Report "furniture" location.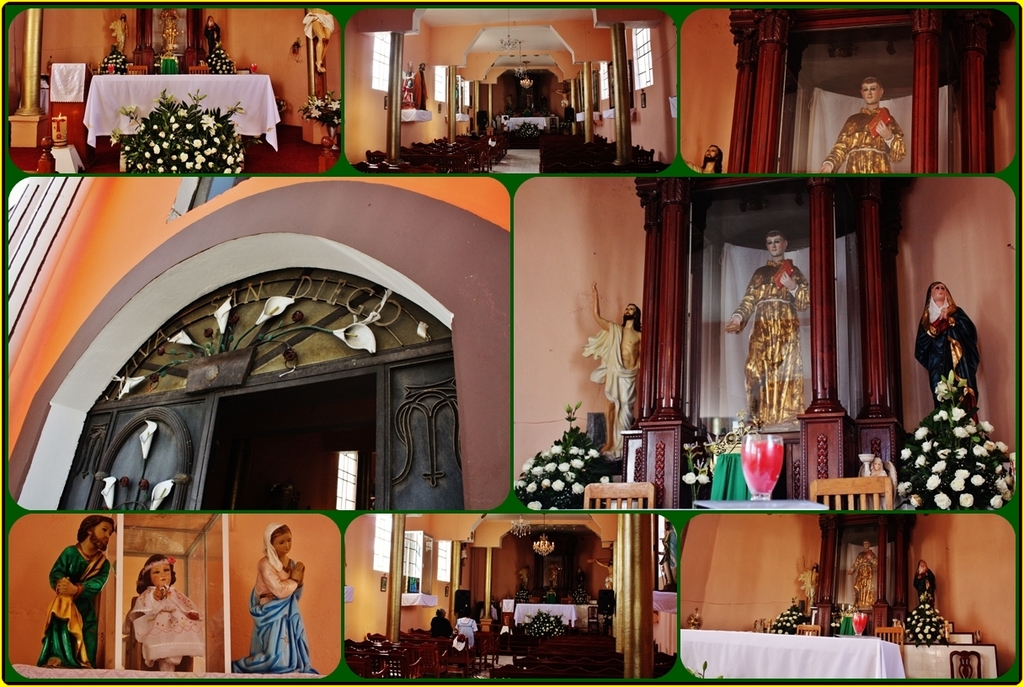
Report: 675:628:905:678.
